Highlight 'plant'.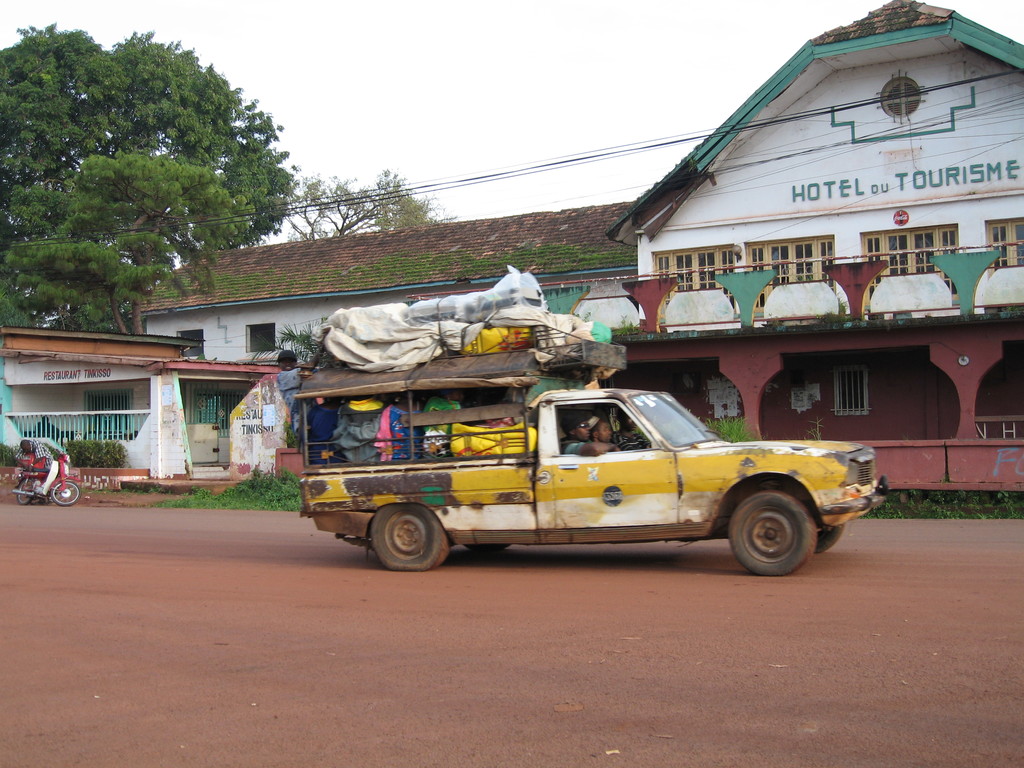
Highlighted region: left=60, top=438, right=128, bottom=470.
